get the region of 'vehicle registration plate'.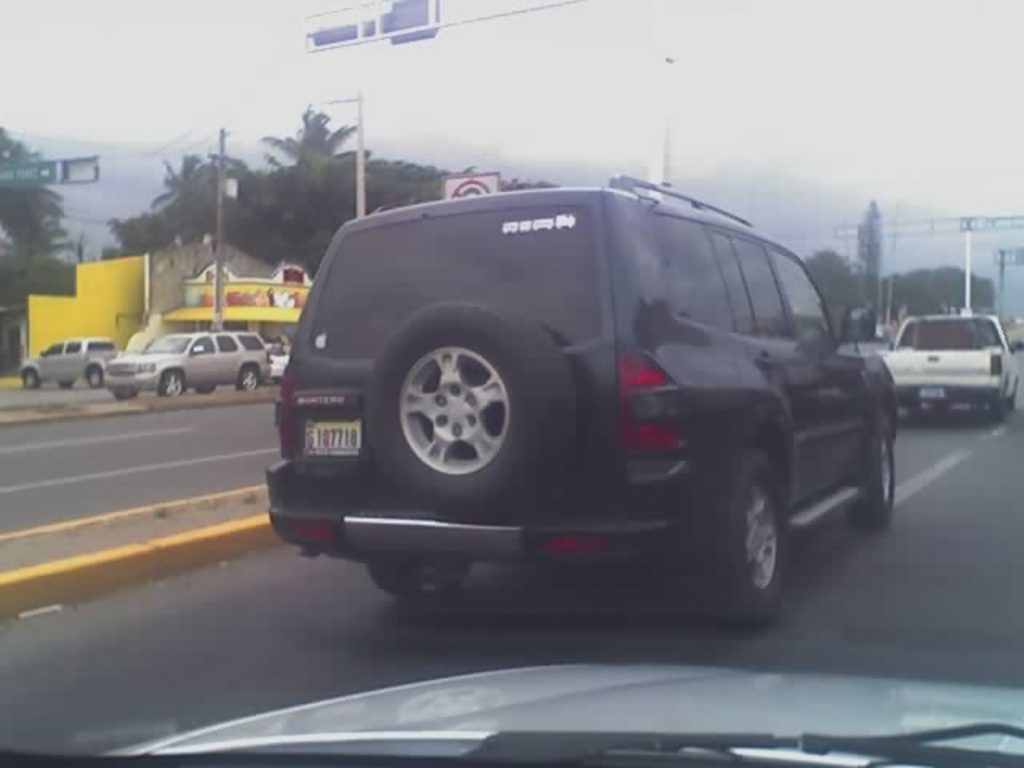
{"left": 296, "top": 421, "right": 363, "bottom": 459}.
